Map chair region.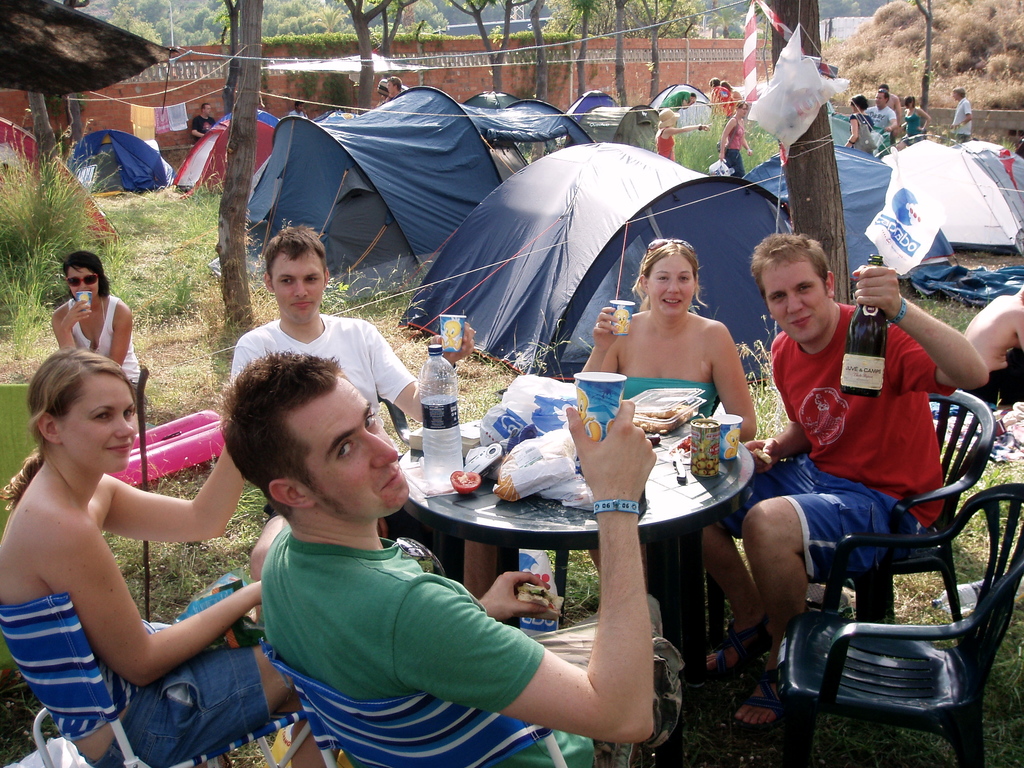
Mapped to (x1=273, y1=392, x2=429, y2=547).
